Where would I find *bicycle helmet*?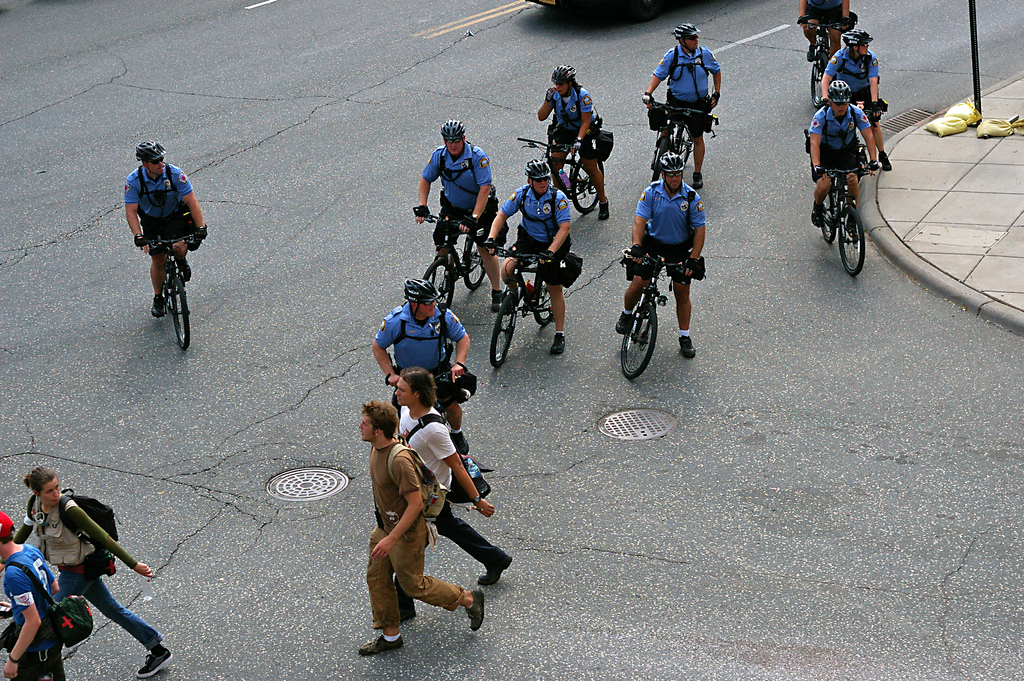
At (440, 117, 464, 142).
